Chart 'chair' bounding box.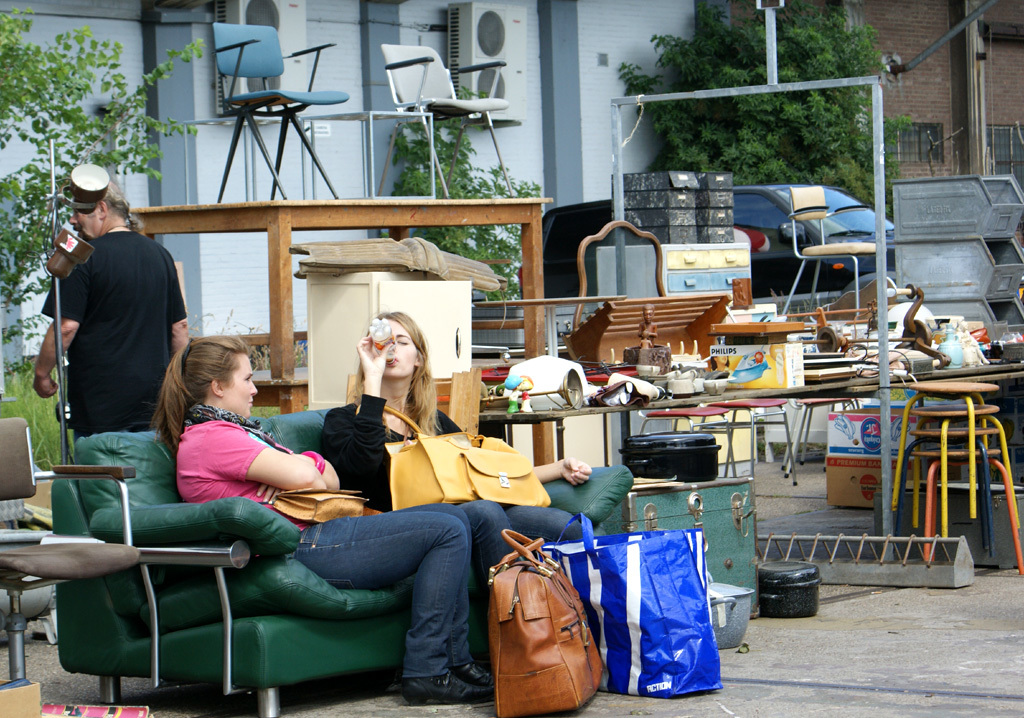
Charted: (376,45,514,196).
